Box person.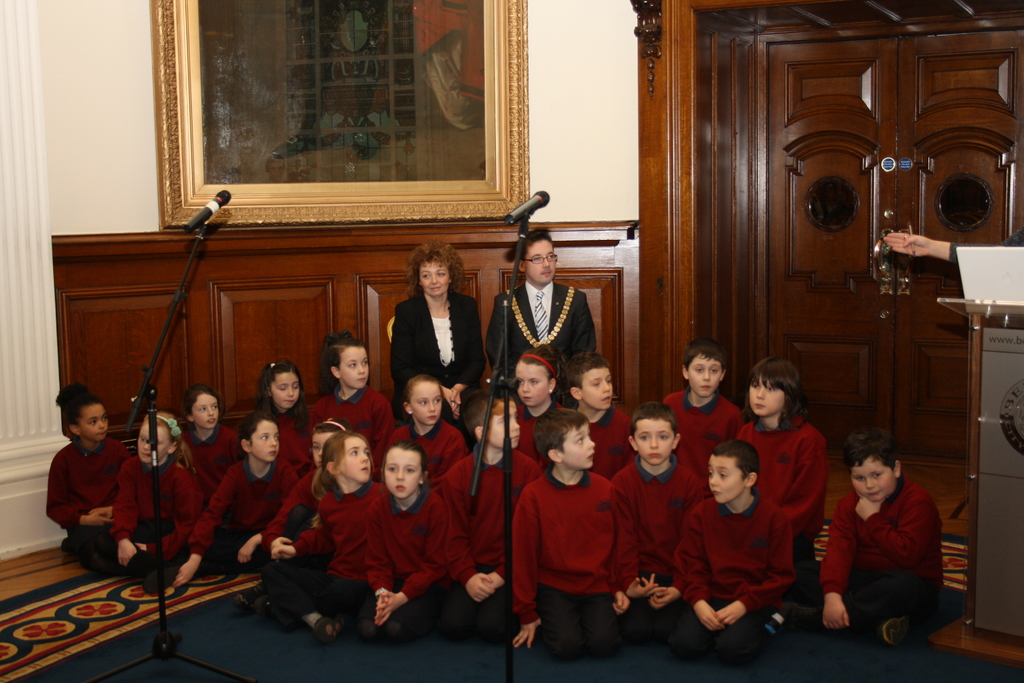
left=563, top=353, right=633, bottom=484.
